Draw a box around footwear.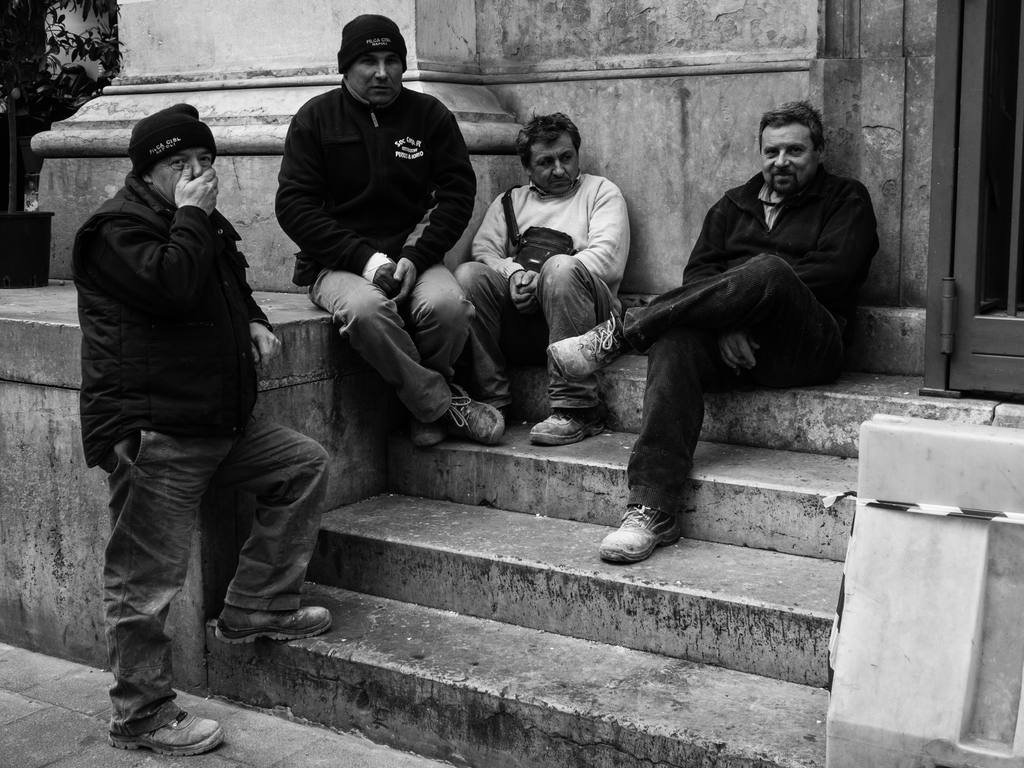
209,605,344,644.
